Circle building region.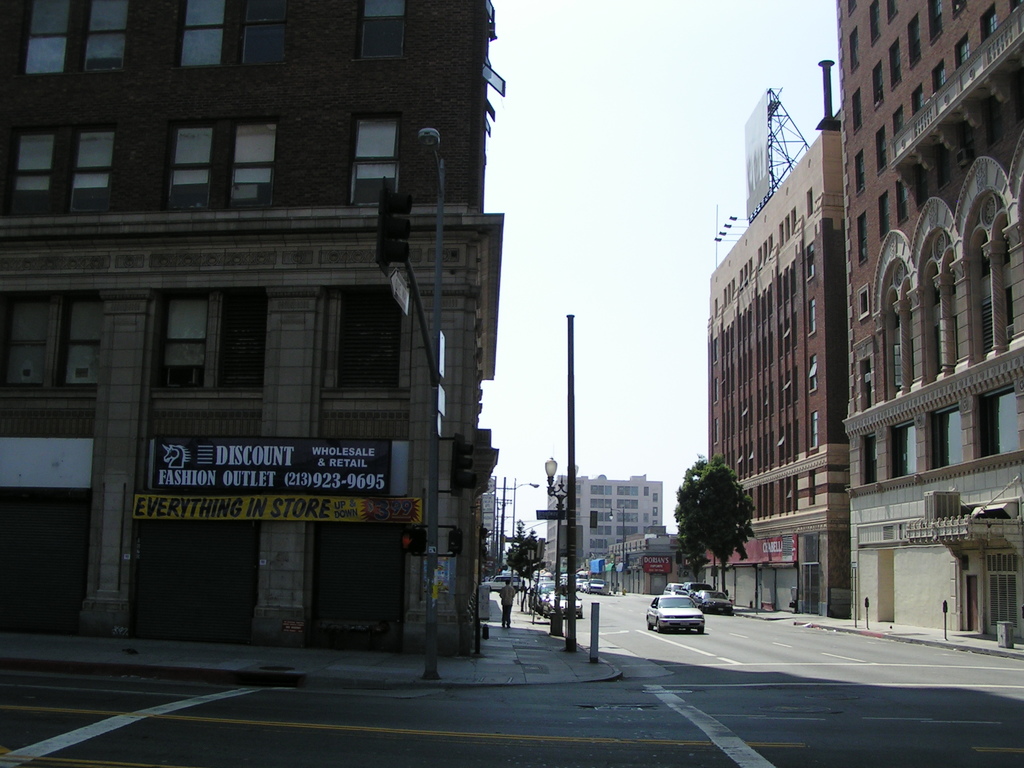
Region: [left=707, top=56, right=849, bottom=618].
